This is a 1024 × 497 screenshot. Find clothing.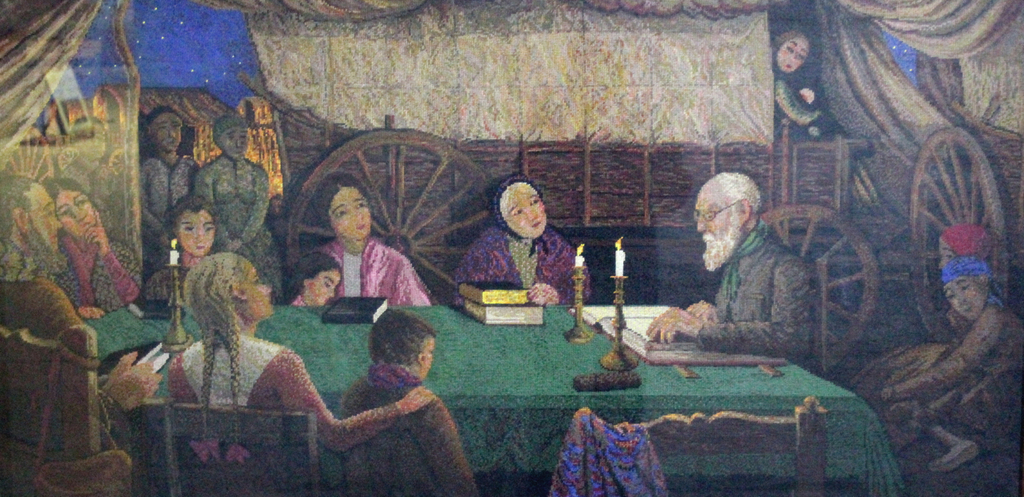
Bounding box: pyautogui.locateOnScreen(461, 173, 593, 302).
